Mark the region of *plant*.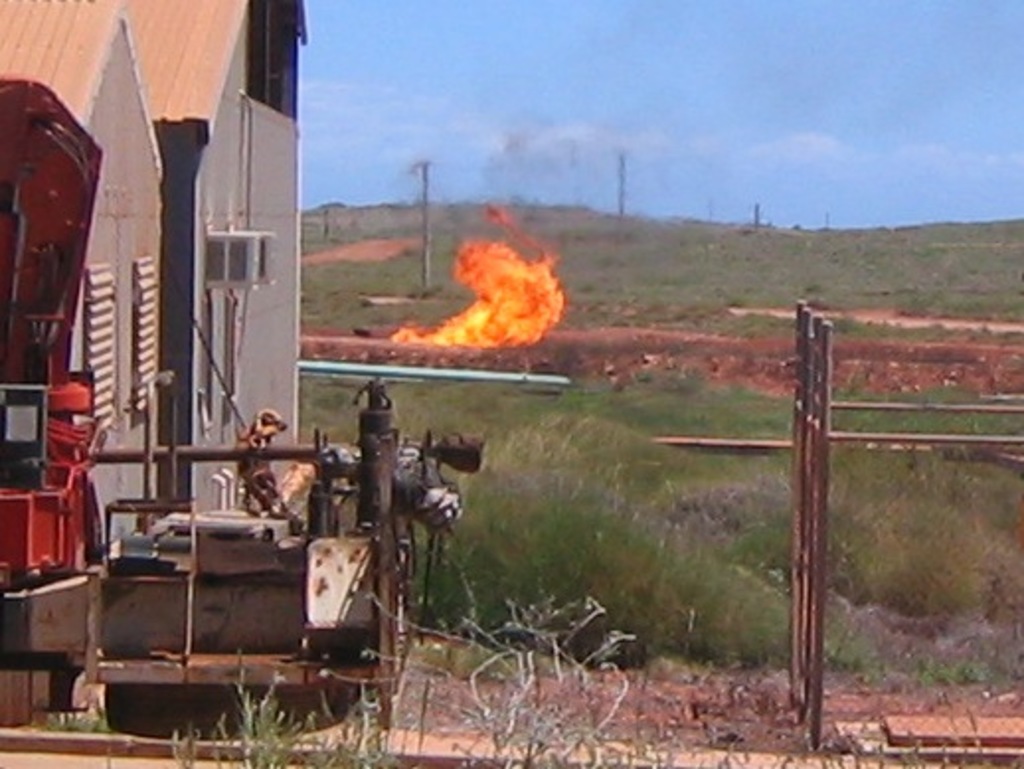
Region: {"left": 348, "top": 557, "right": 676, "bottom": 767}.
